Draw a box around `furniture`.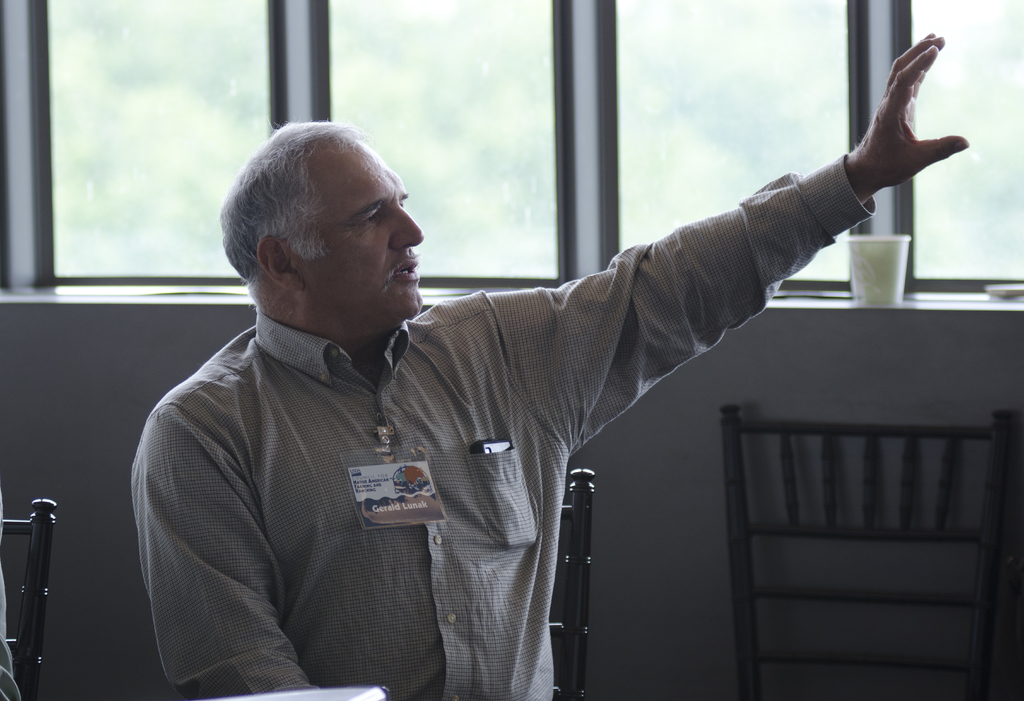
555,465,596,700.
